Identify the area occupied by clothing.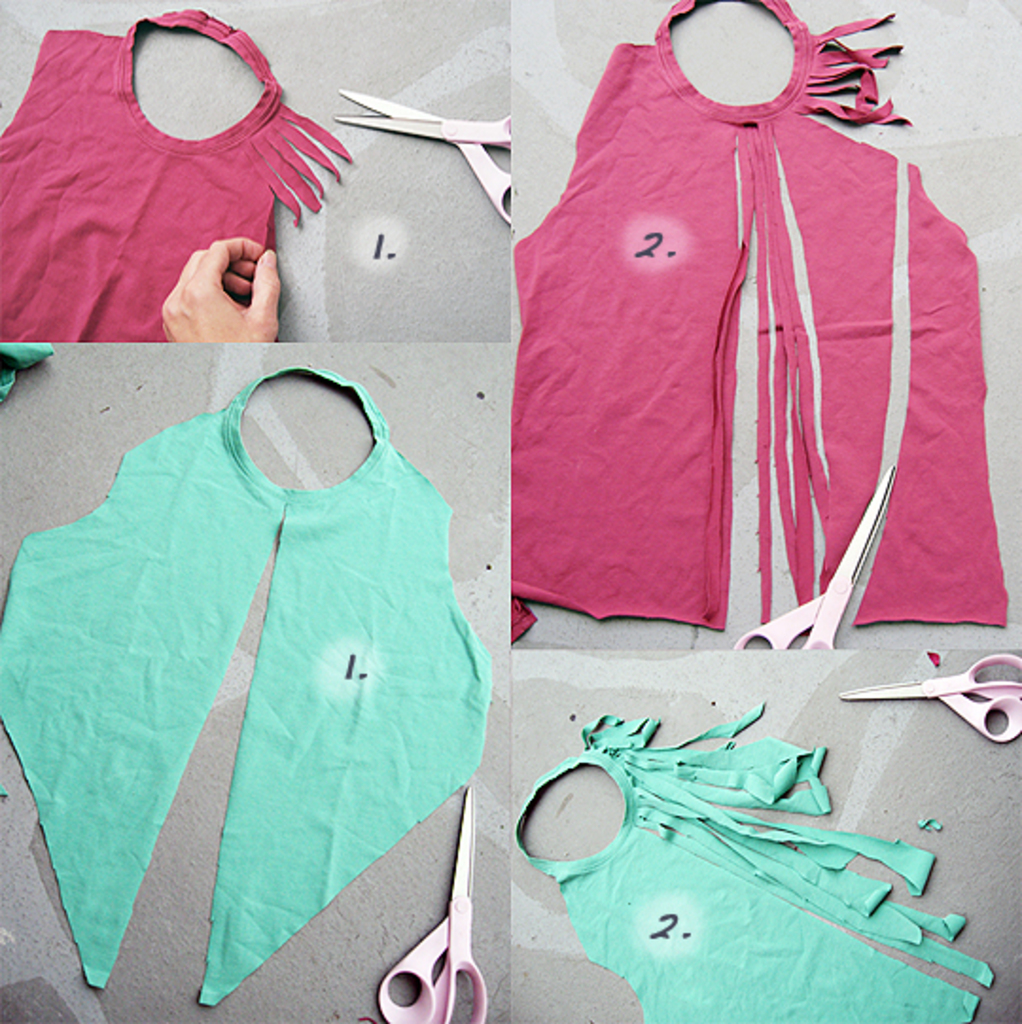
Area: region(0, 2, 346, 339).
